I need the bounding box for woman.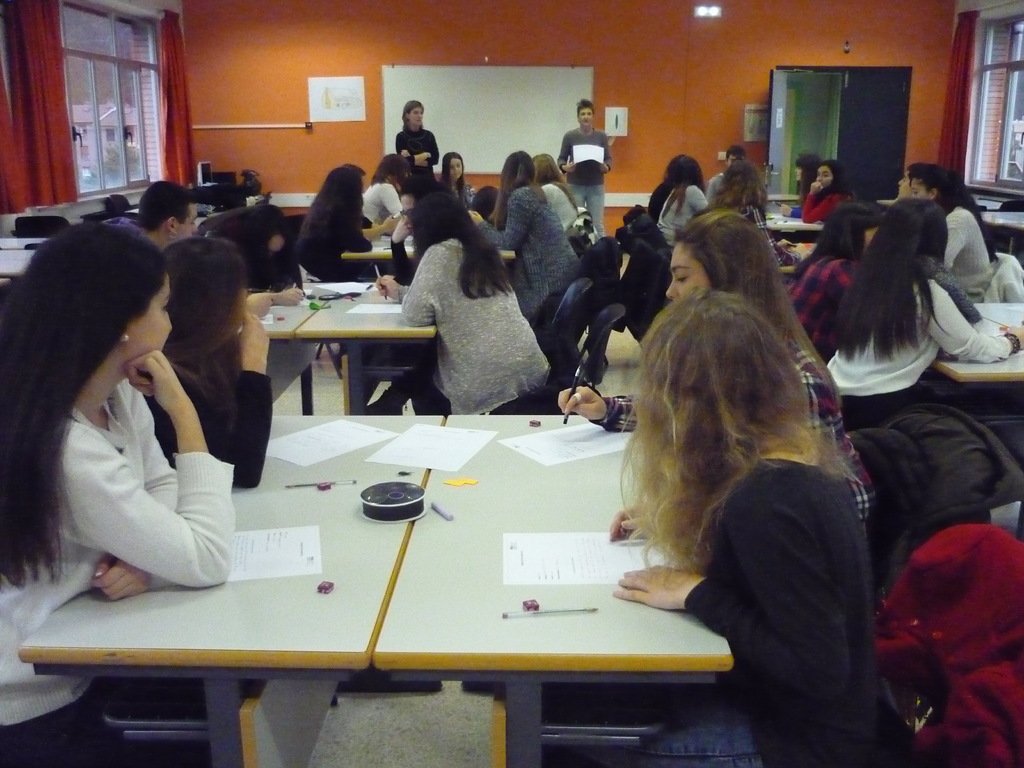
Here it is: Rect(824, 200, 1023, 431).
